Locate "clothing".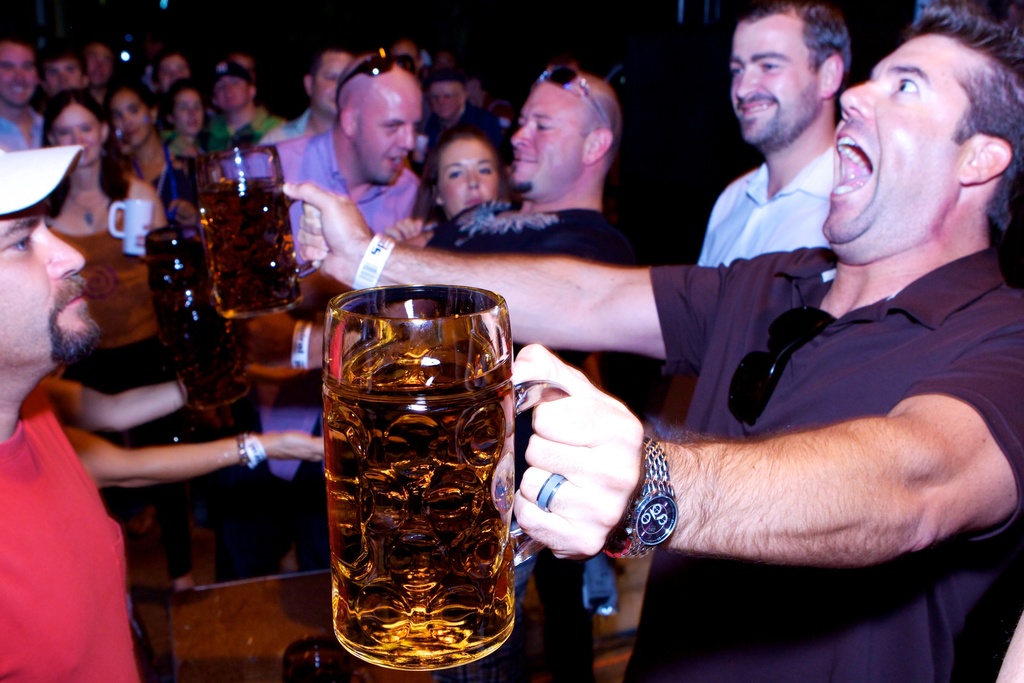
Bounding box: rect(218, 129, 436, 591).
